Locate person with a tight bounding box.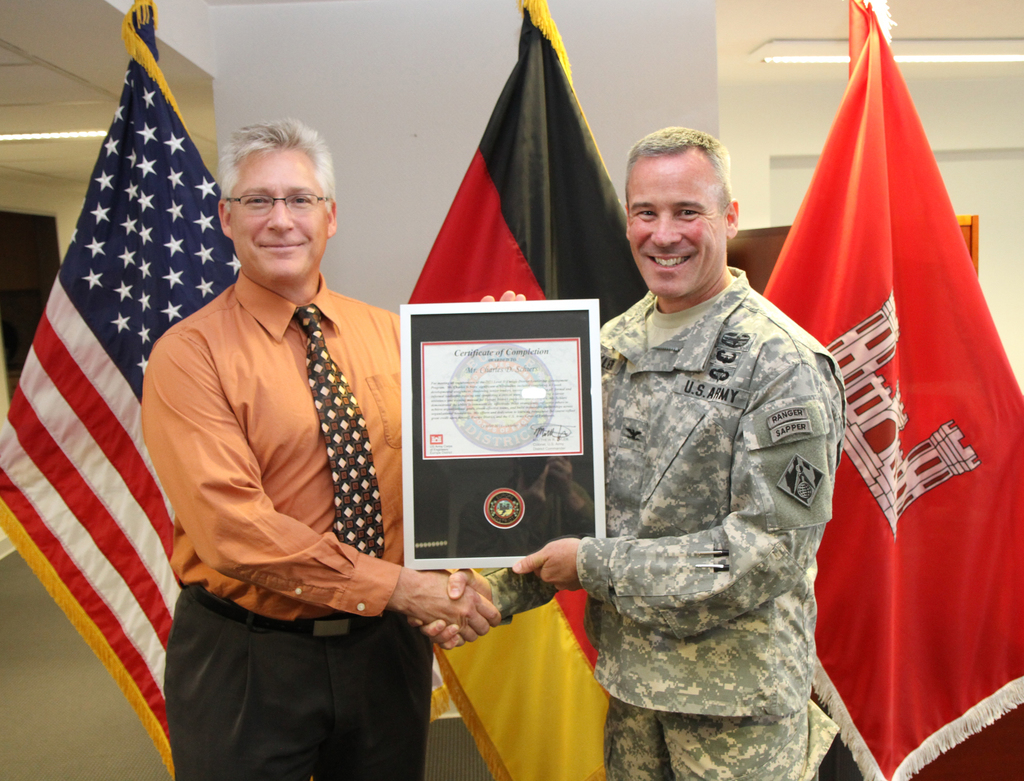
BBox(412, 130, 847, 780).
